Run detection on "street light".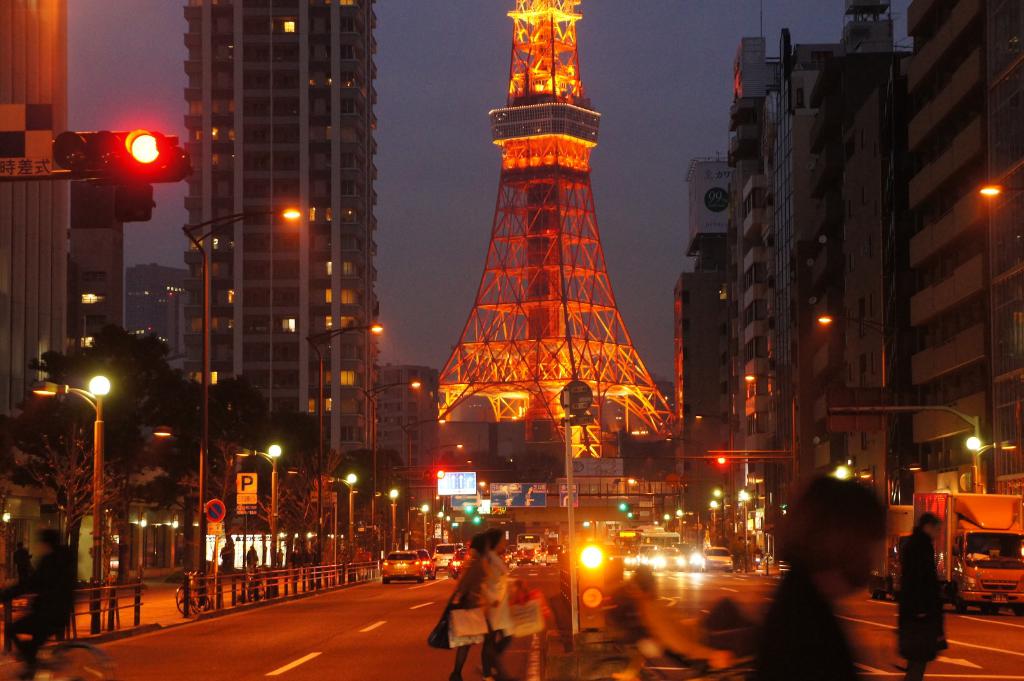
Result: select_region(660, 511, 669, 534).
